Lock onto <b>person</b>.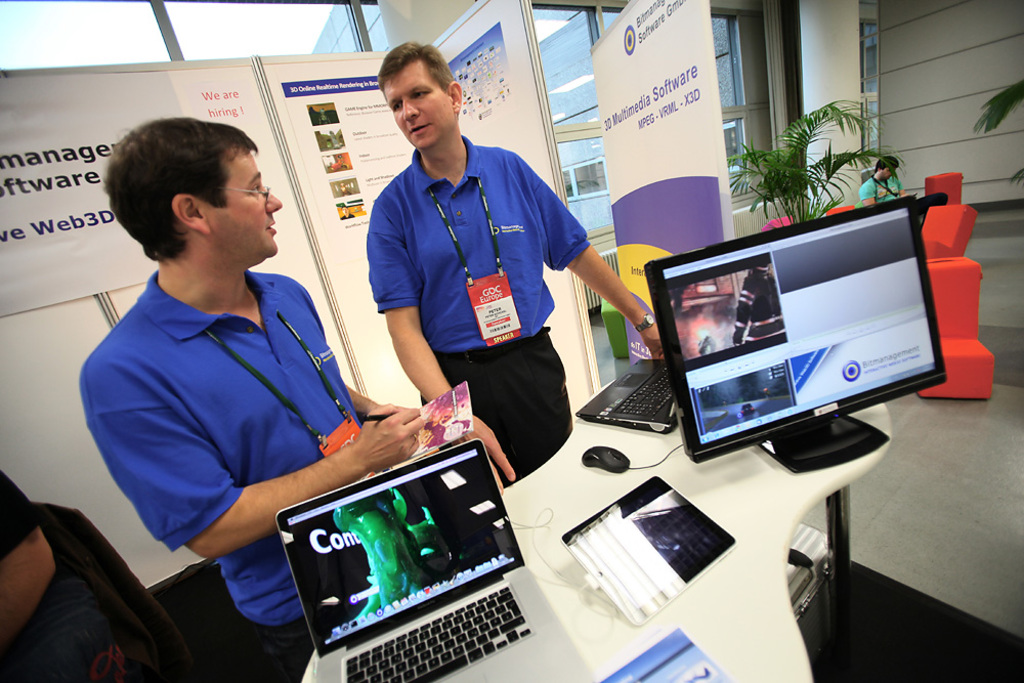
Locked: <box>0,464,115,682</box>.
